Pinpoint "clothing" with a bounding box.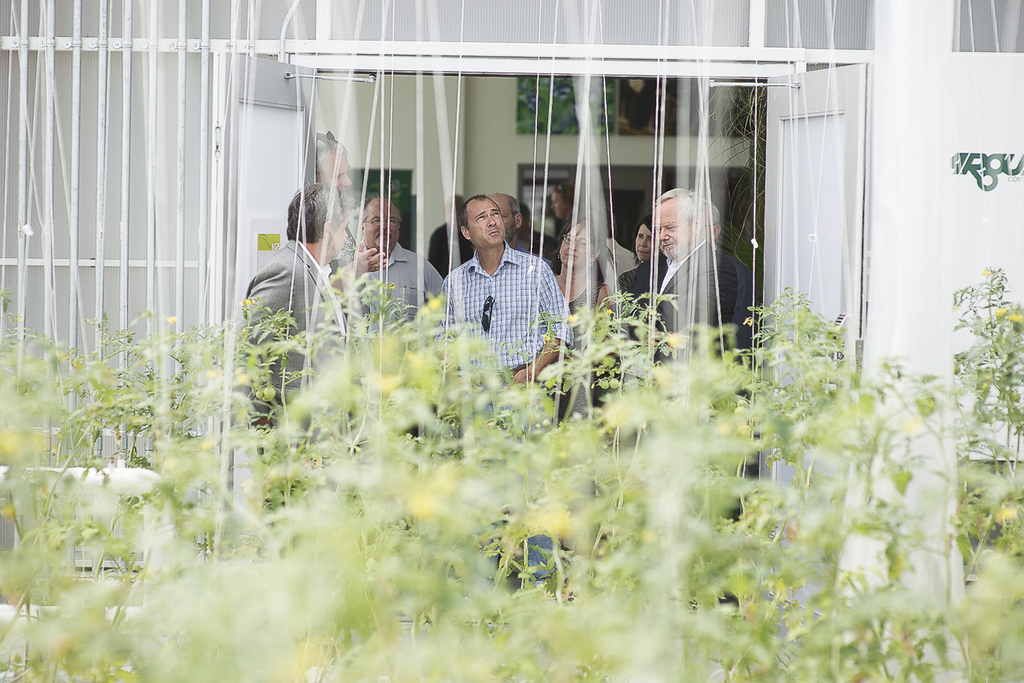
x1=347, y1=240, x2=449, y2=337.
